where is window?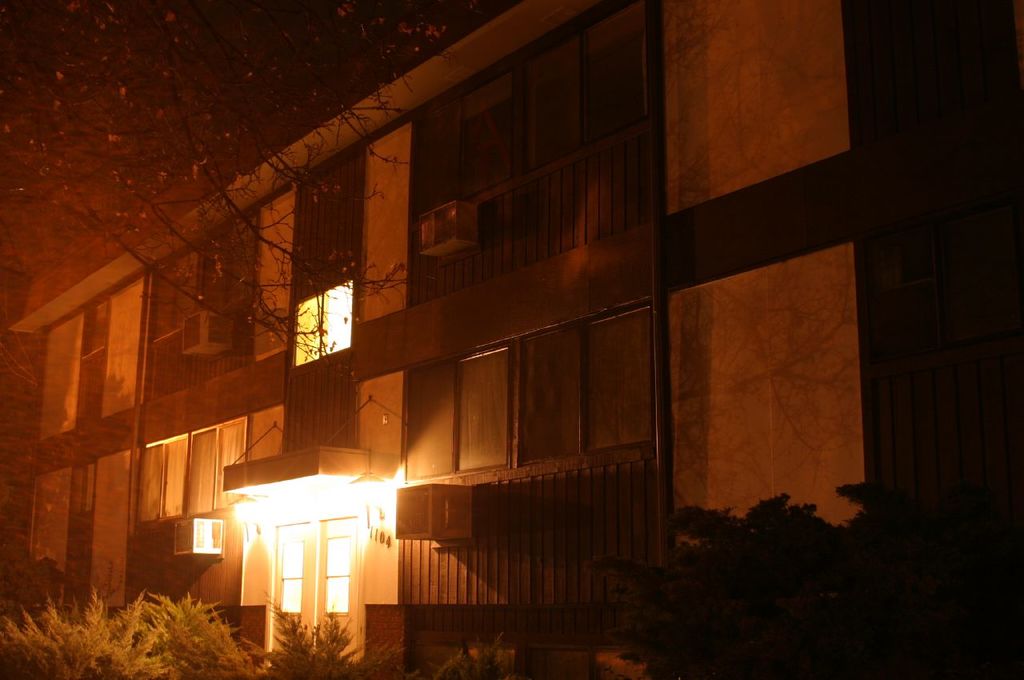
locate(278, 154, 363, 362).
